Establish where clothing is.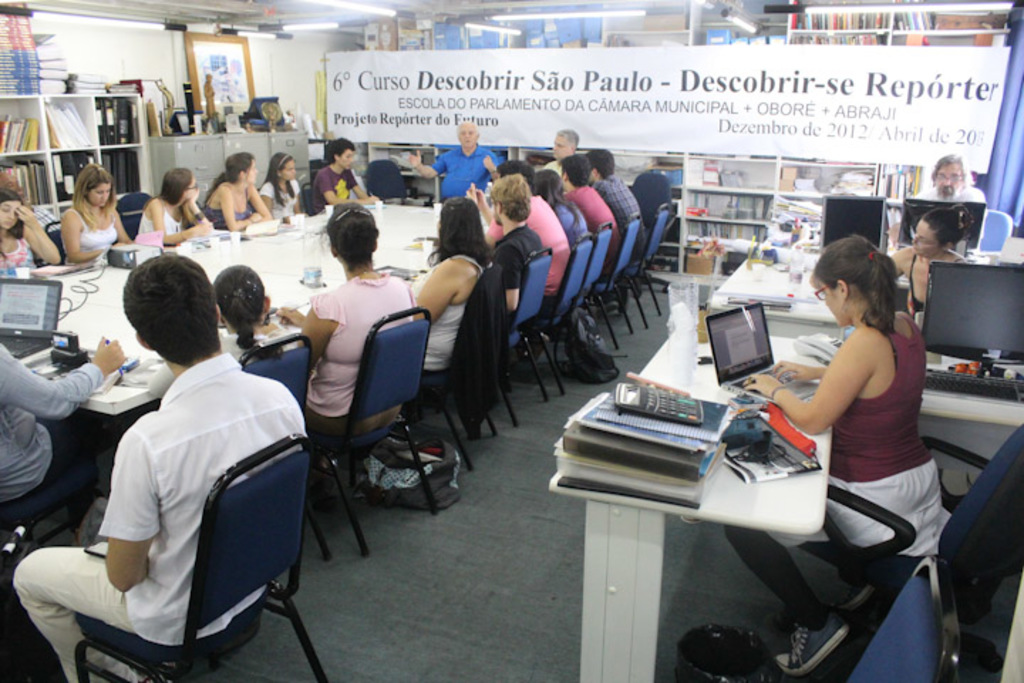
Established at 569/179/624/275.
